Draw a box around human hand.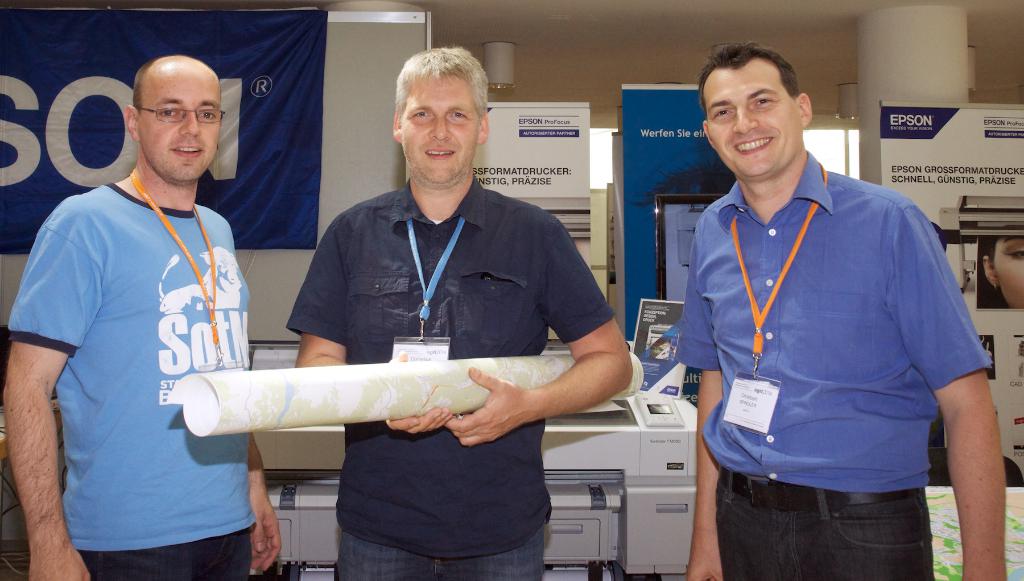
689,542,717,580.
